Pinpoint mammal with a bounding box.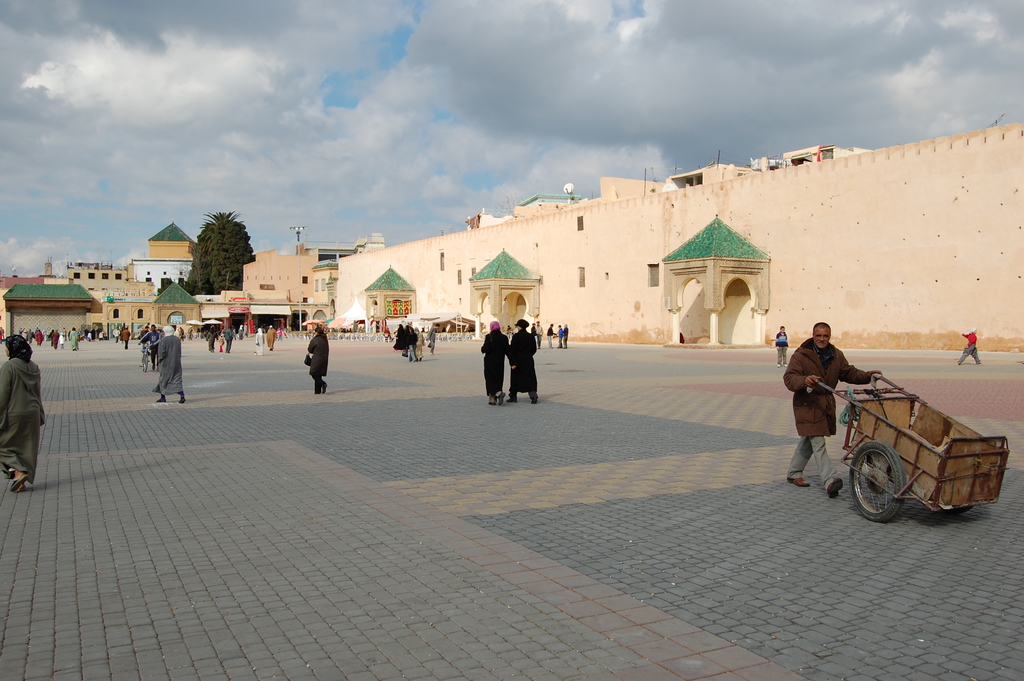
216, 331, 225, 350.
